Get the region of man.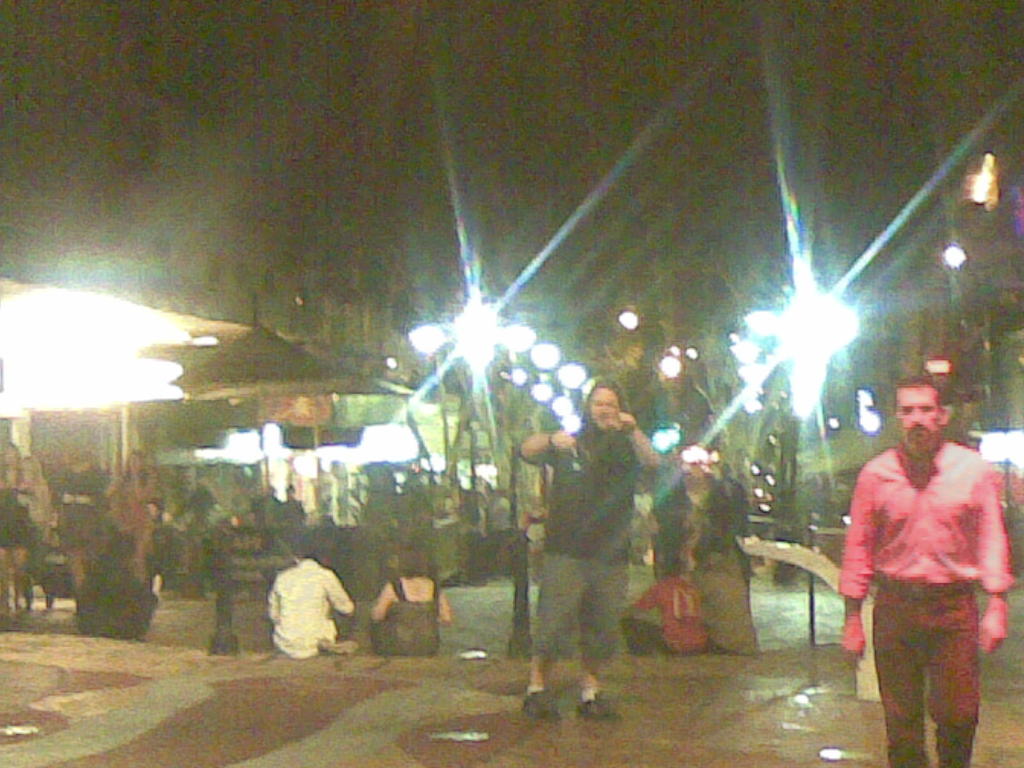
rect(515, 373, 658, 723).
